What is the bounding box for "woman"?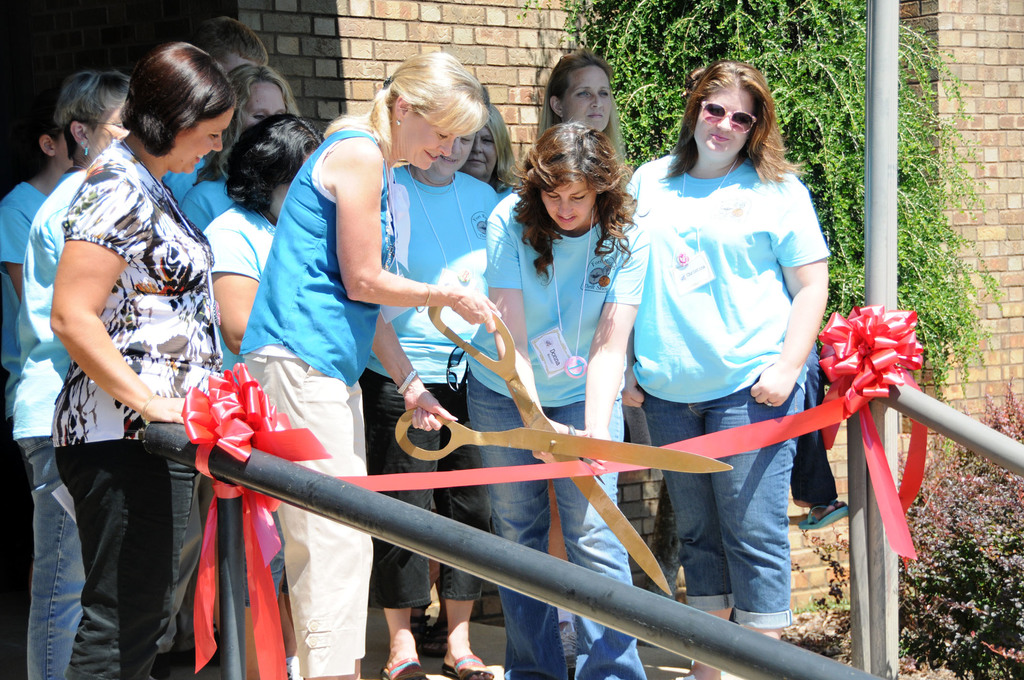
box(356, 132, 499, 679).
